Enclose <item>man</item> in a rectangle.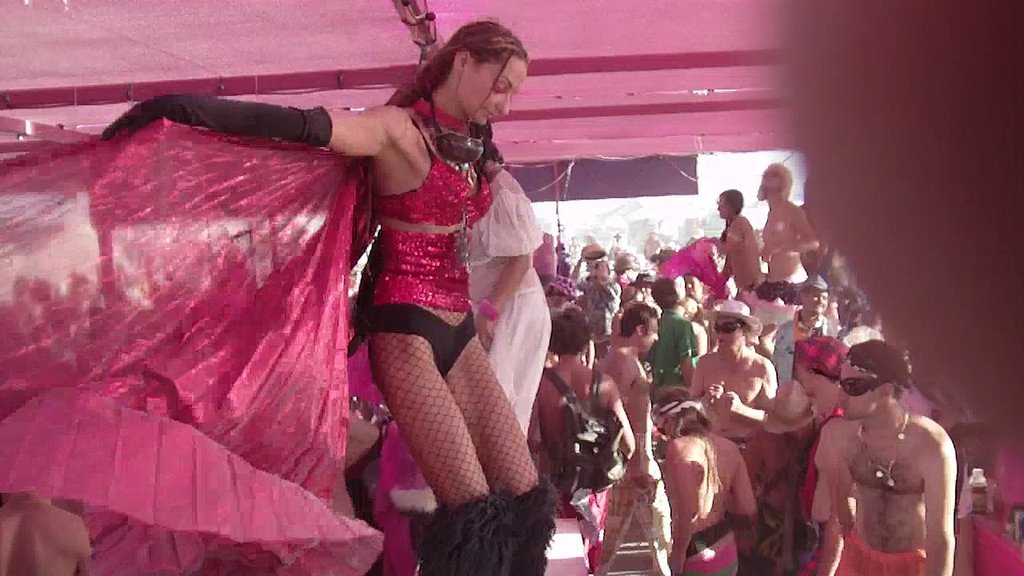
left=770, top=166, right=830, bottom=291.
